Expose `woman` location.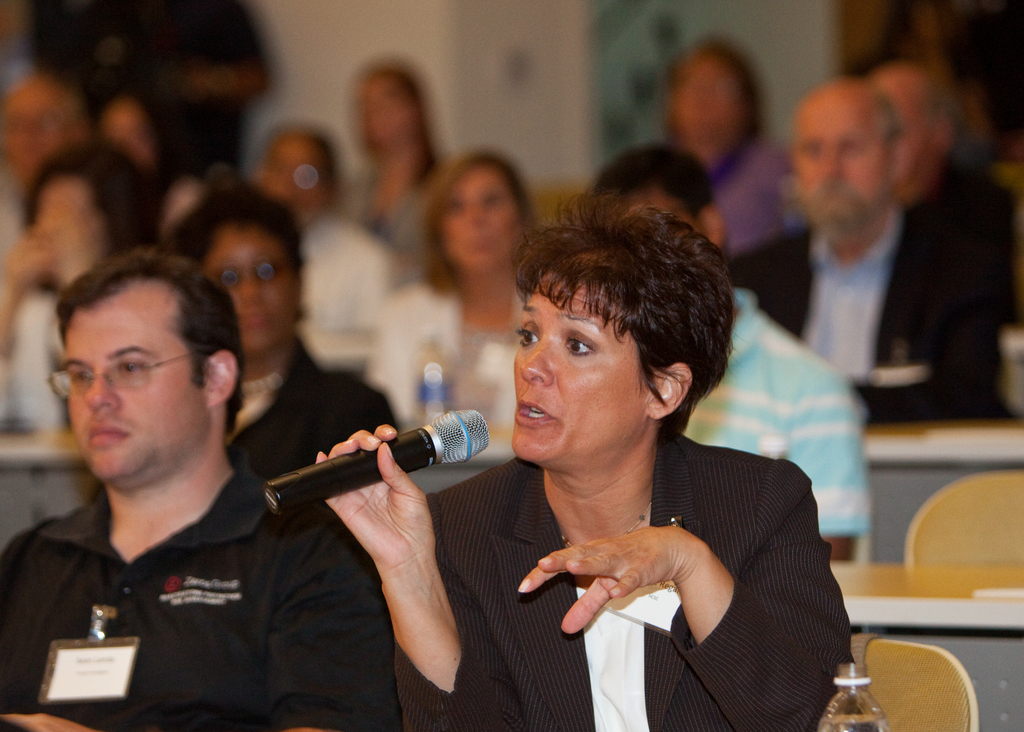
Exposed at pyautogui.locateOnScreen(371, 145, 546, 458).
